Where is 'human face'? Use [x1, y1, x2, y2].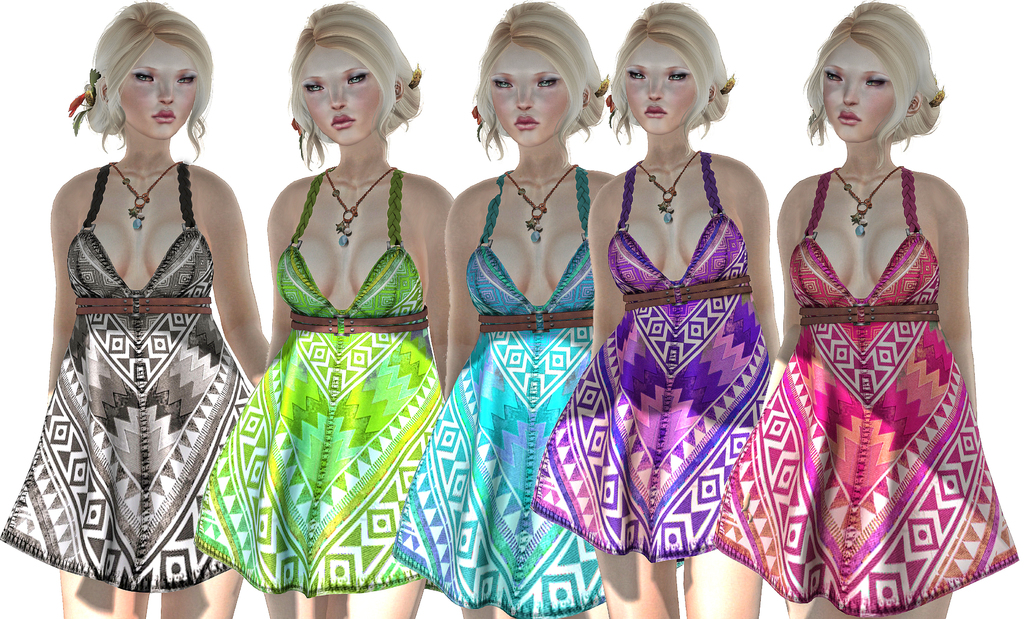
[487, 40, 566, 148].
